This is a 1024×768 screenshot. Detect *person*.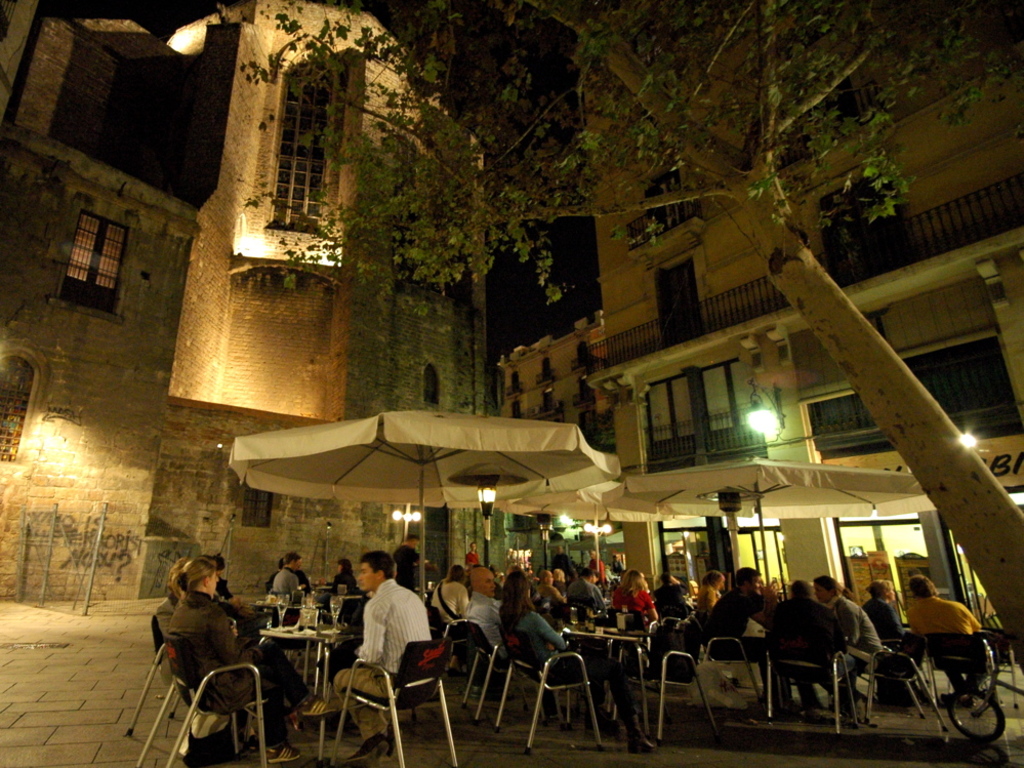
[x1=495, y1=575, x2=659, y2=753].
